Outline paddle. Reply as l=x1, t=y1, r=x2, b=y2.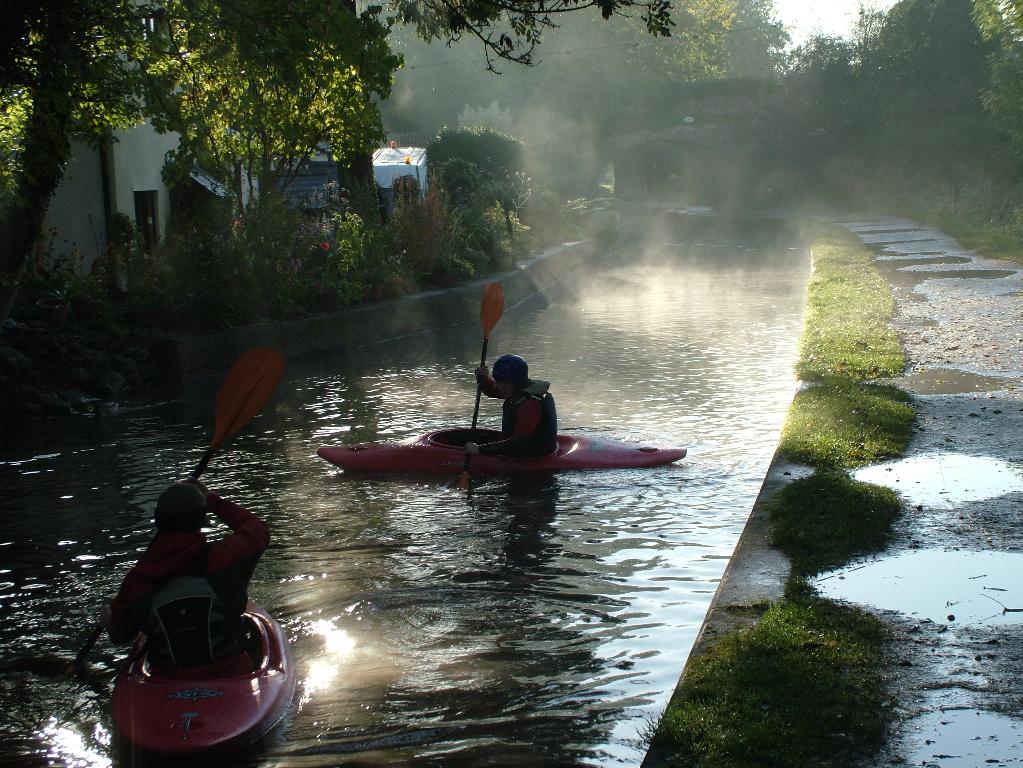
l=457, t=281, r=504, b=490.
